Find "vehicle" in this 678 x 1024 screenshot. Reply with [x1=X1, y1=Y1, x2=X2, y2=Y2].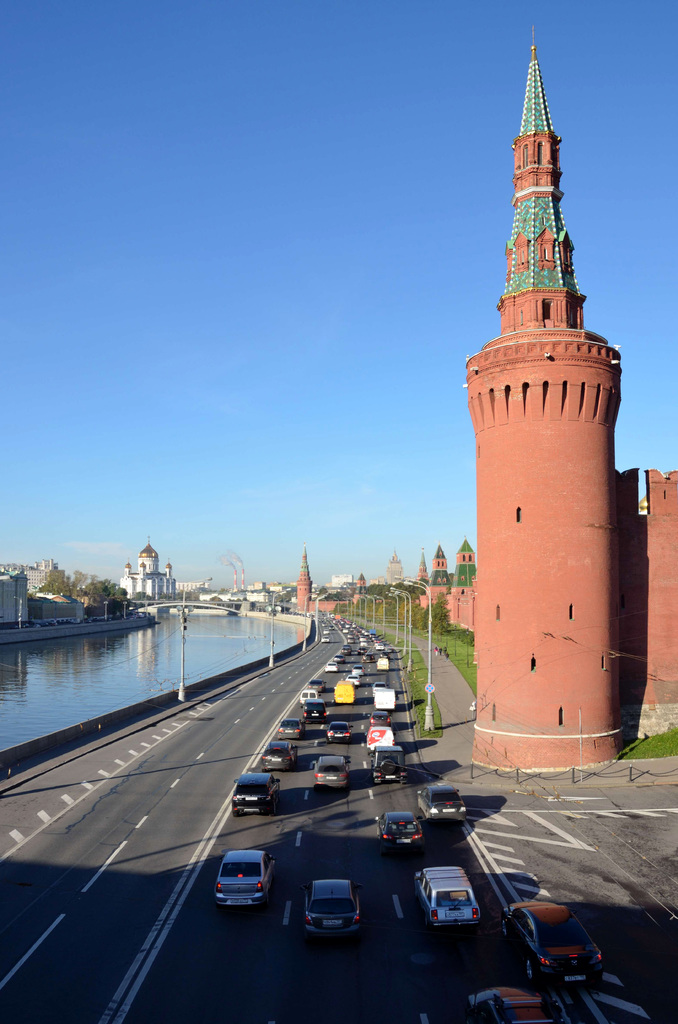
[x1=351, y1=676, x2=360, y2=684].
